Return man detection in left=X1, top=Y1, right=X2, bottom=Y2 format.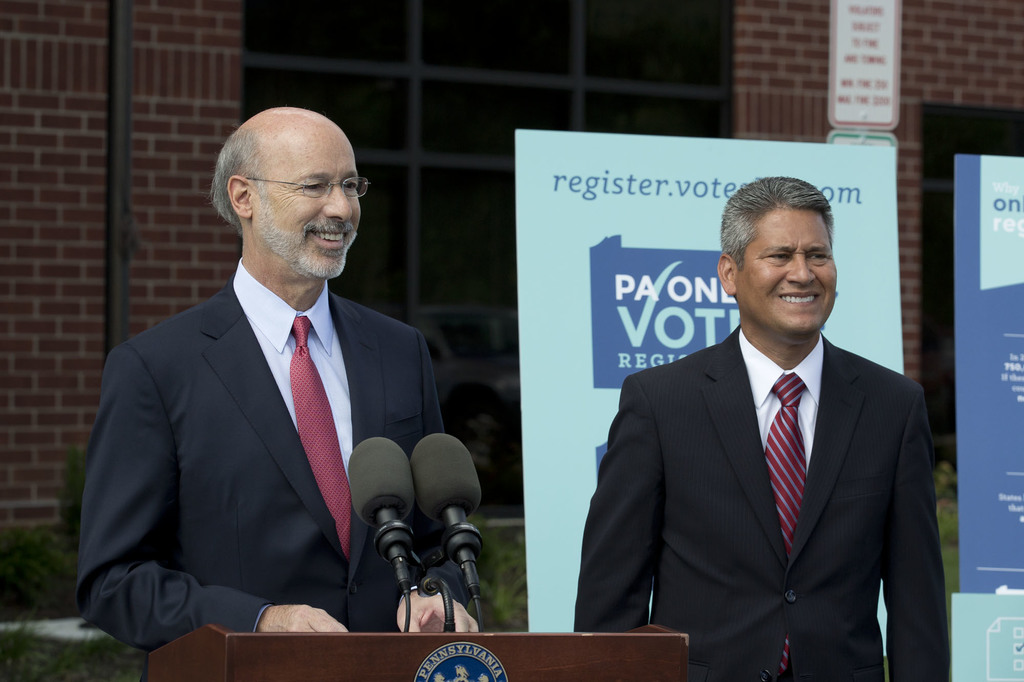
left=79, top=104, right=473, bottom=665.
